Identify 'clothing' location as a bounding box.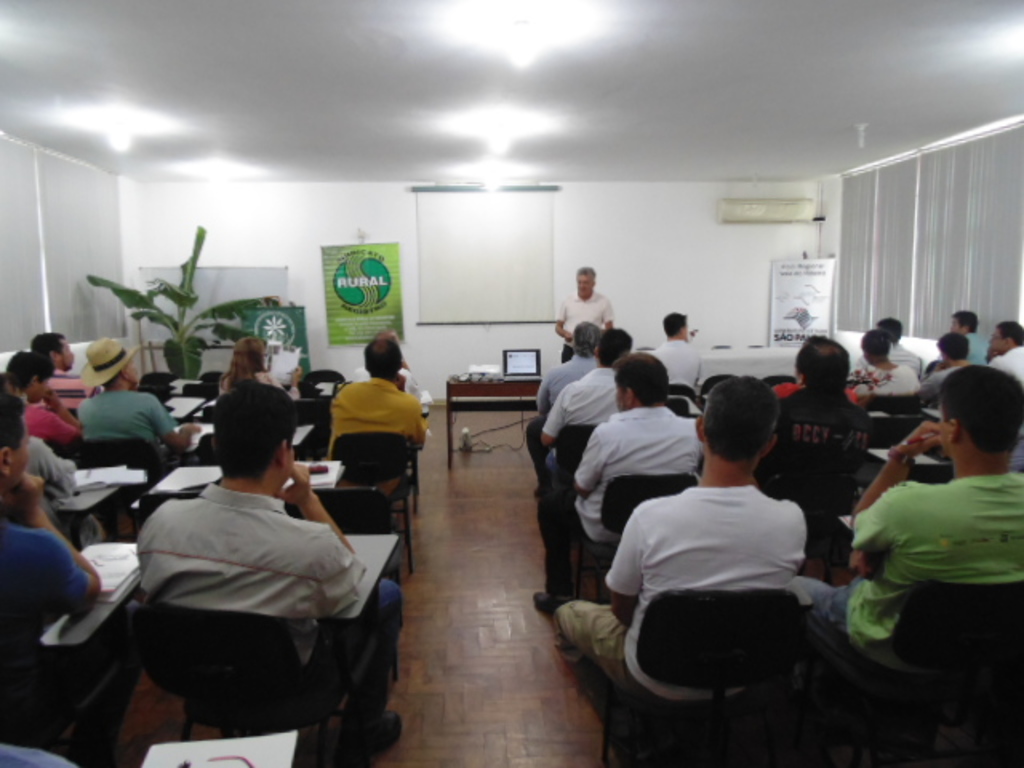
Rect(325, 376, 427, 498).
